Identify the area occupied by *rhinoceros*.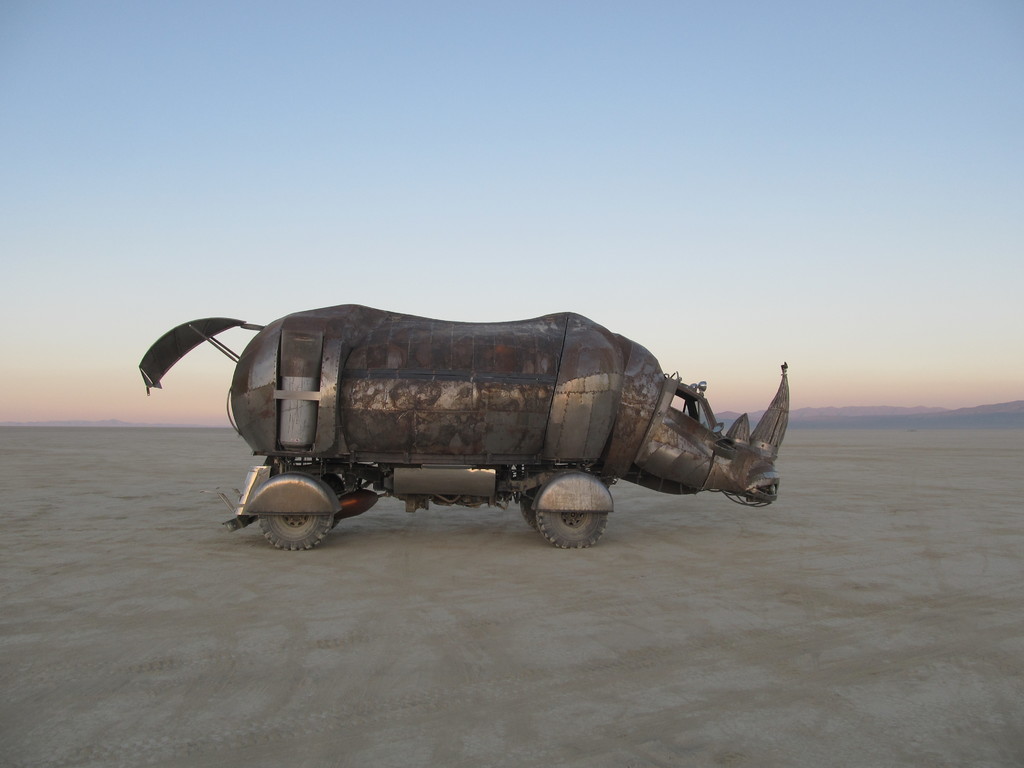
Area: box(134, 294, 794, 553).
